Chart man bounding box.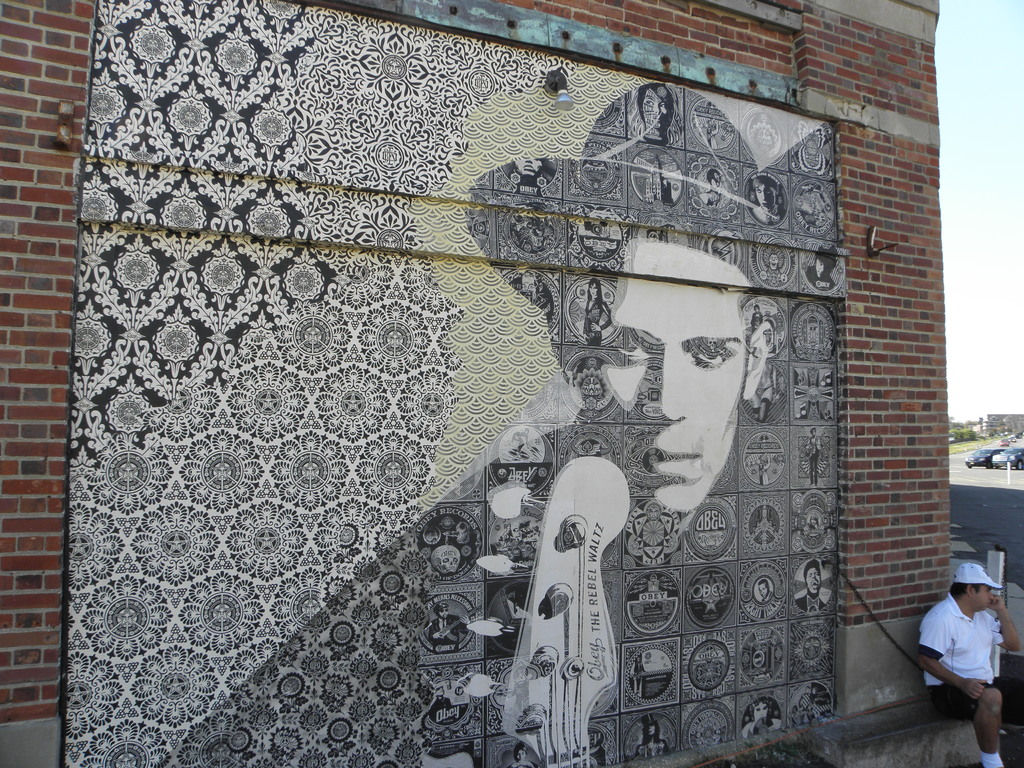
Charted: 415:83:829:767.
